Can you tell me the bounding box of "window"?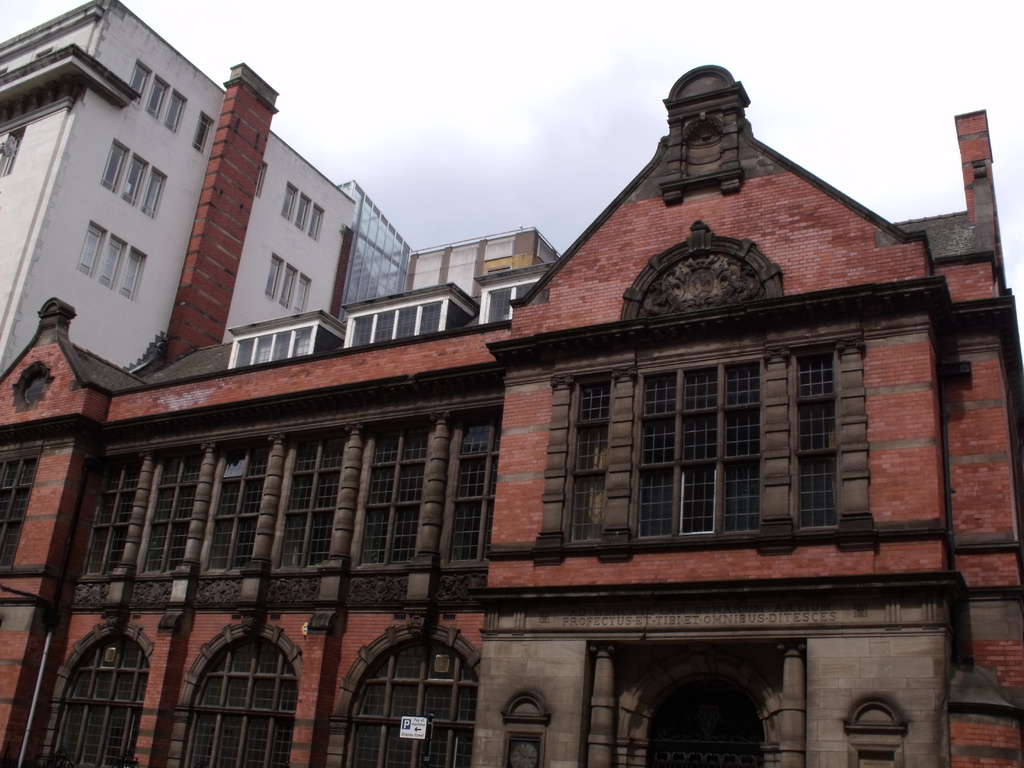
rect(131, 60, 152, 104).
